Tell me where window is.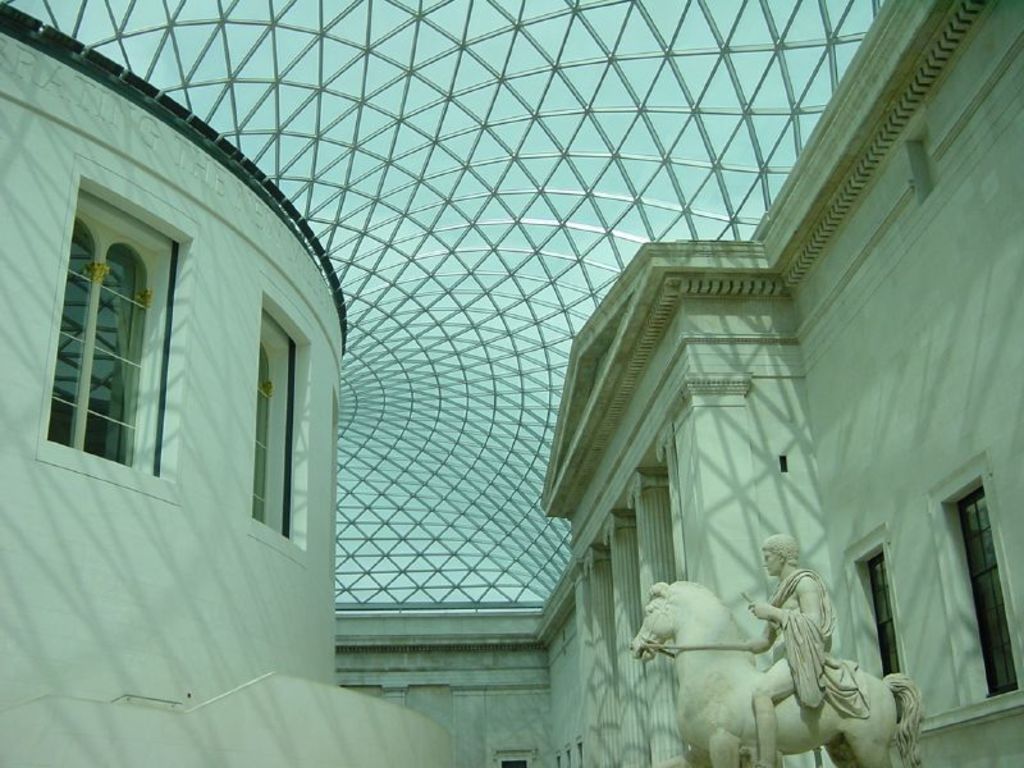
window is at 252,344,273,526.
